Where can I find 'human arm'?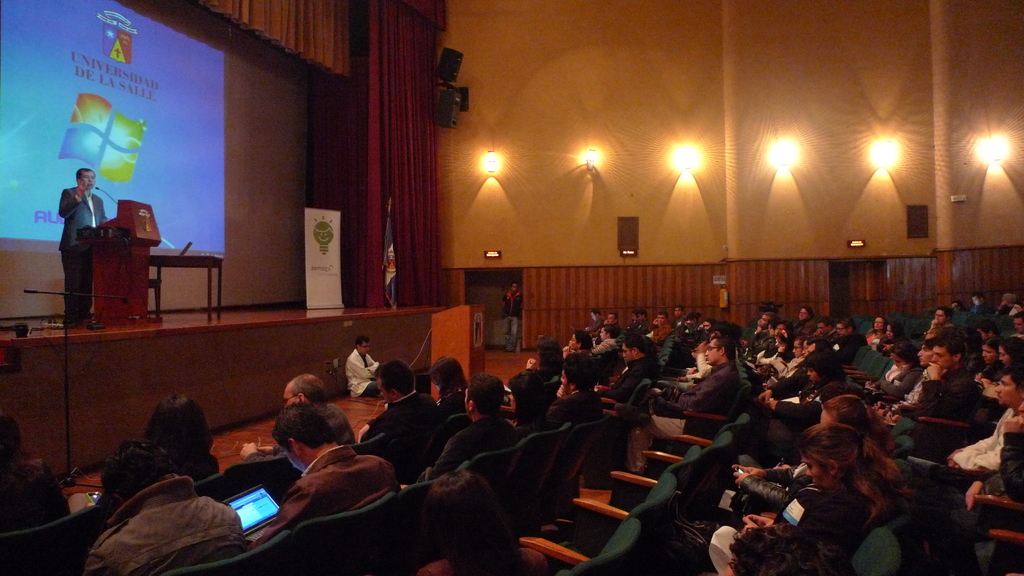
You can find it at rect(413, 432, 470, 482).
